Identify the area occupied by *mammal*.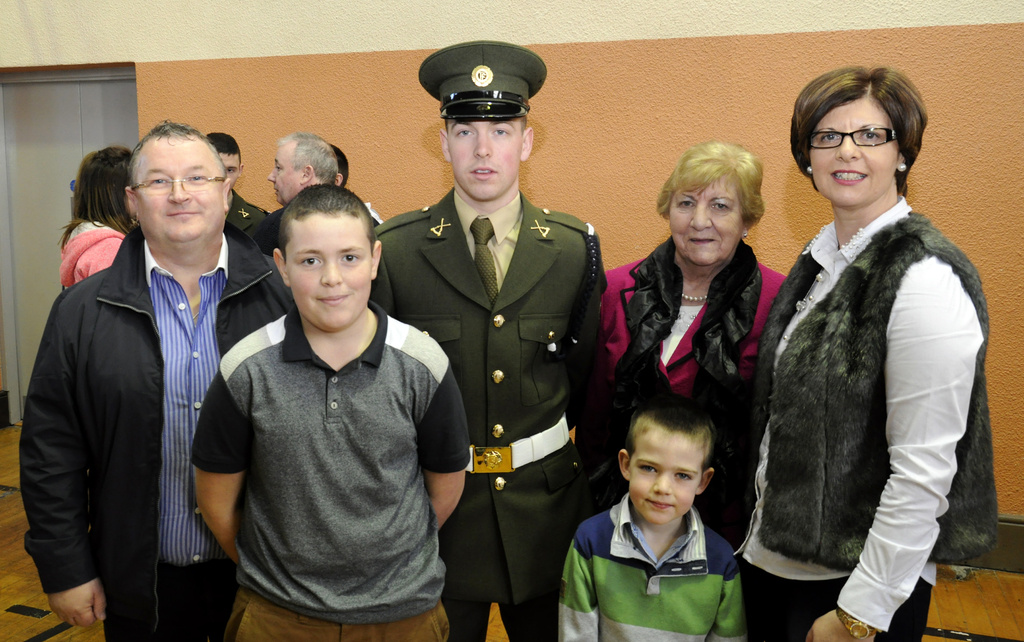
Area: [left=705, top=92, right=993, bottom=641].
